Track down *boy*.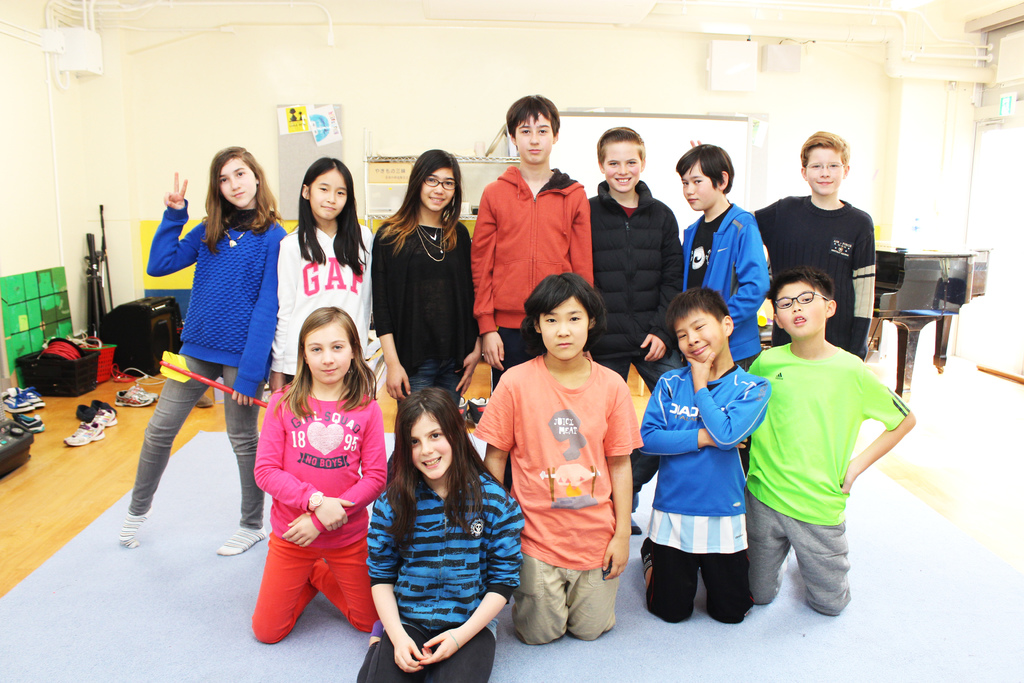
Tracked to [735, 266, 917, 613].
